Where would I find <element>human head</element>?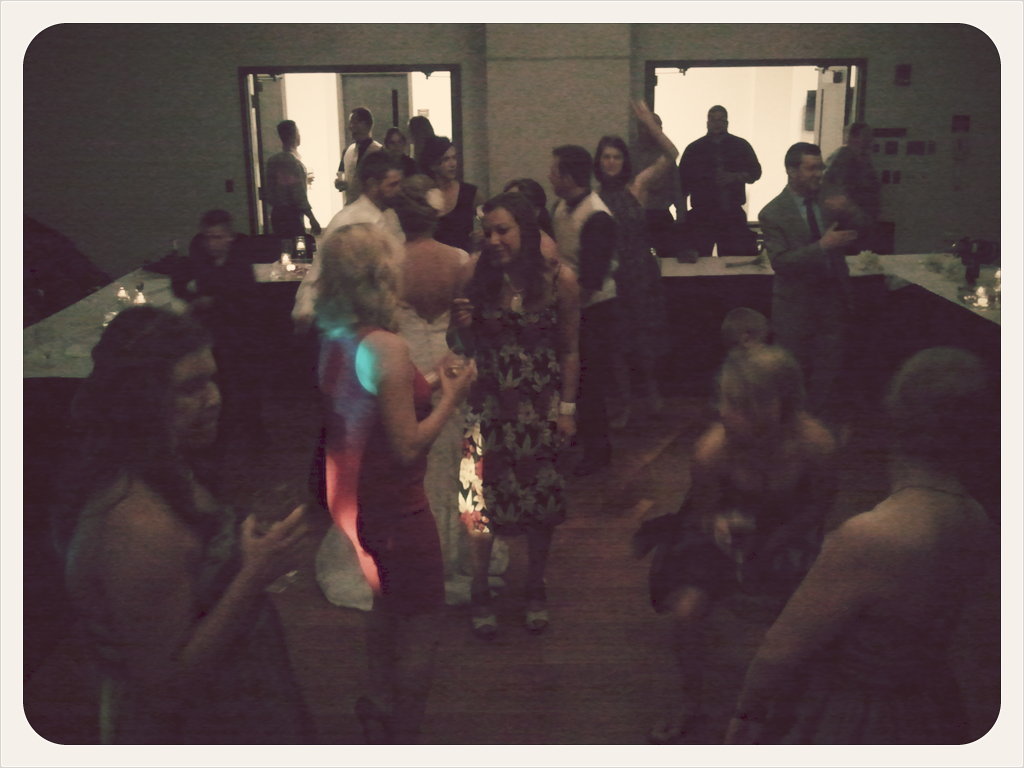
At [left=401, top=173, right=450, bottom=214].
